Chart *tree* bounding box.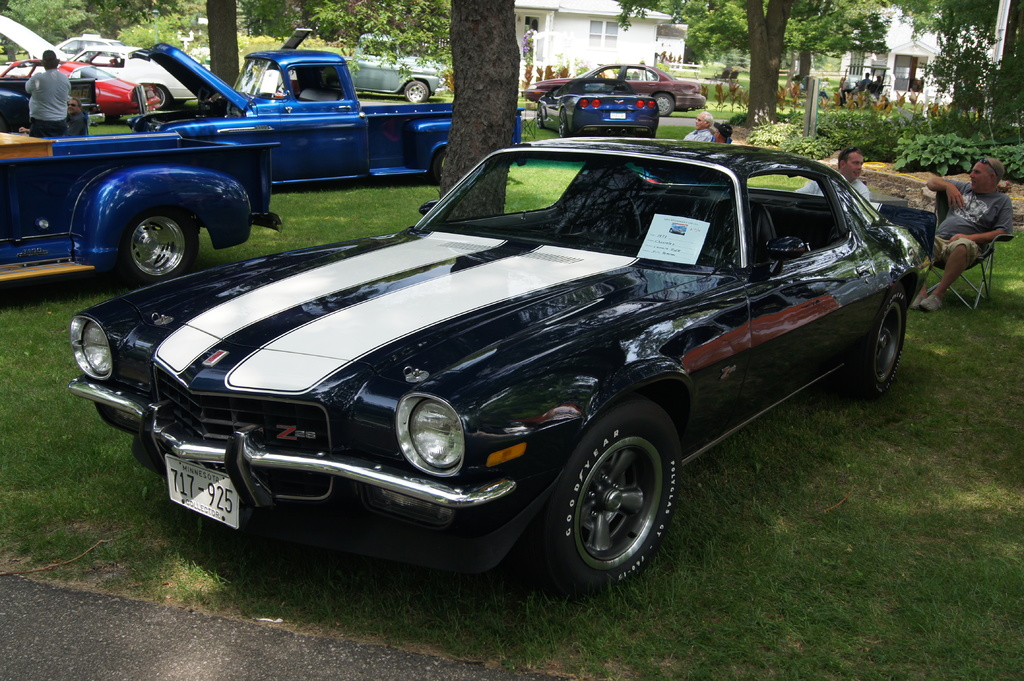
Charted: l=770, t=0, r=890, b=80.
